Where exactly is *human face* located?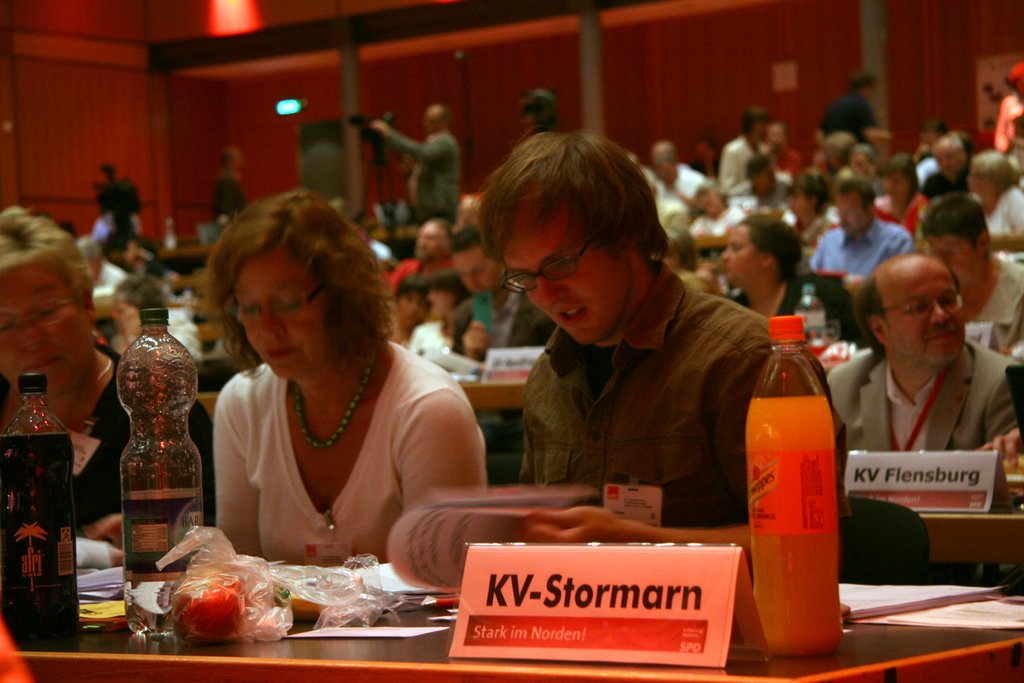
Its bounding box is box=[412, 220, 452, 258].
